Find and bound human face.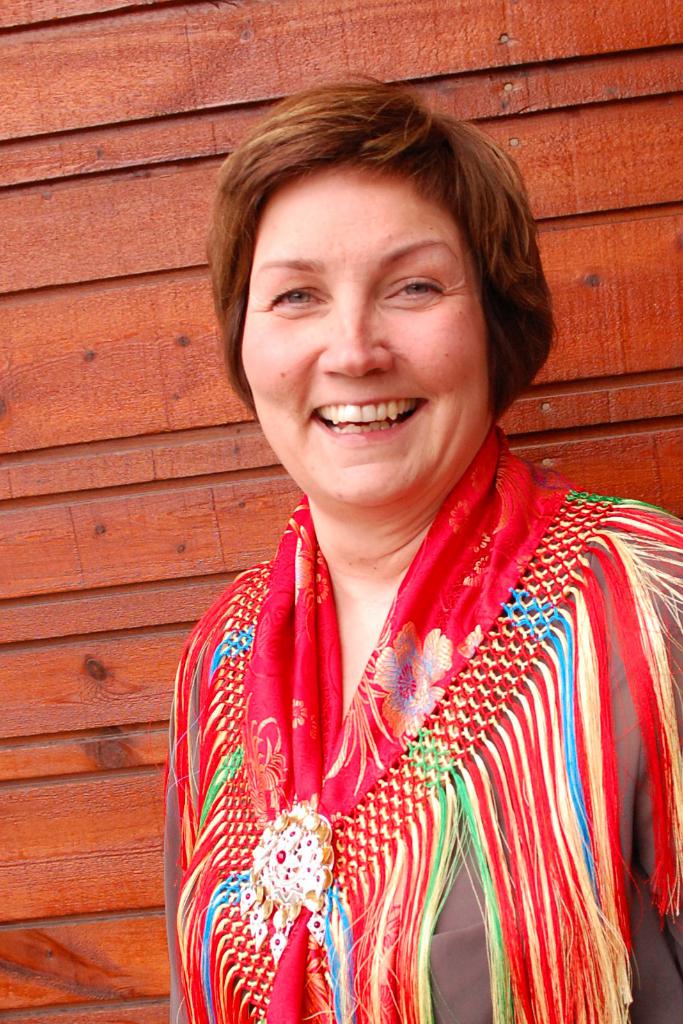
Bound: {"left": 242, "top": 162, "right": 494, "bottom": 508}.
